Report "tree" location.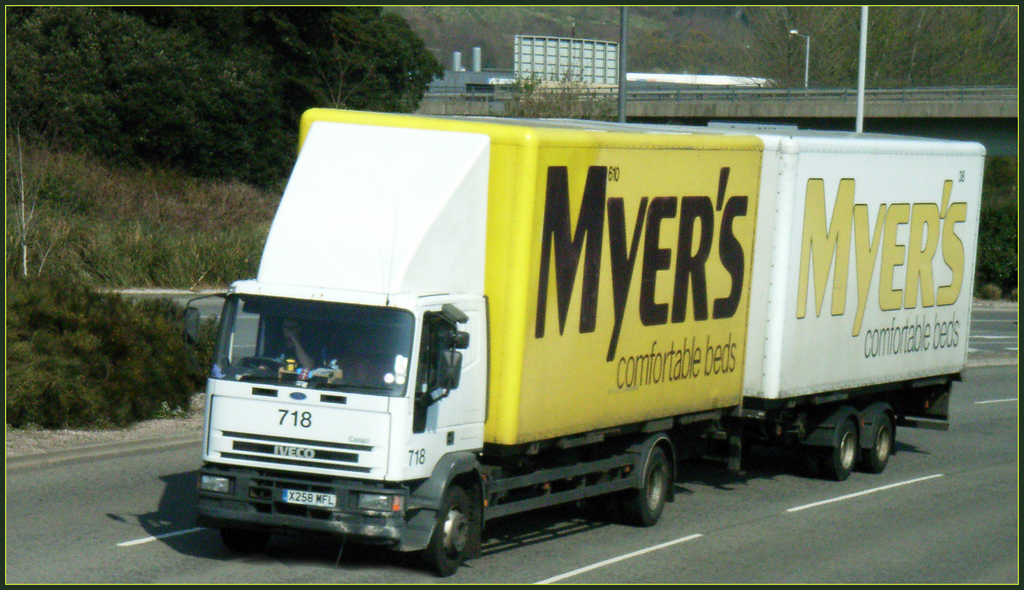
Report: BBox(728, 6, 1018, 90).
